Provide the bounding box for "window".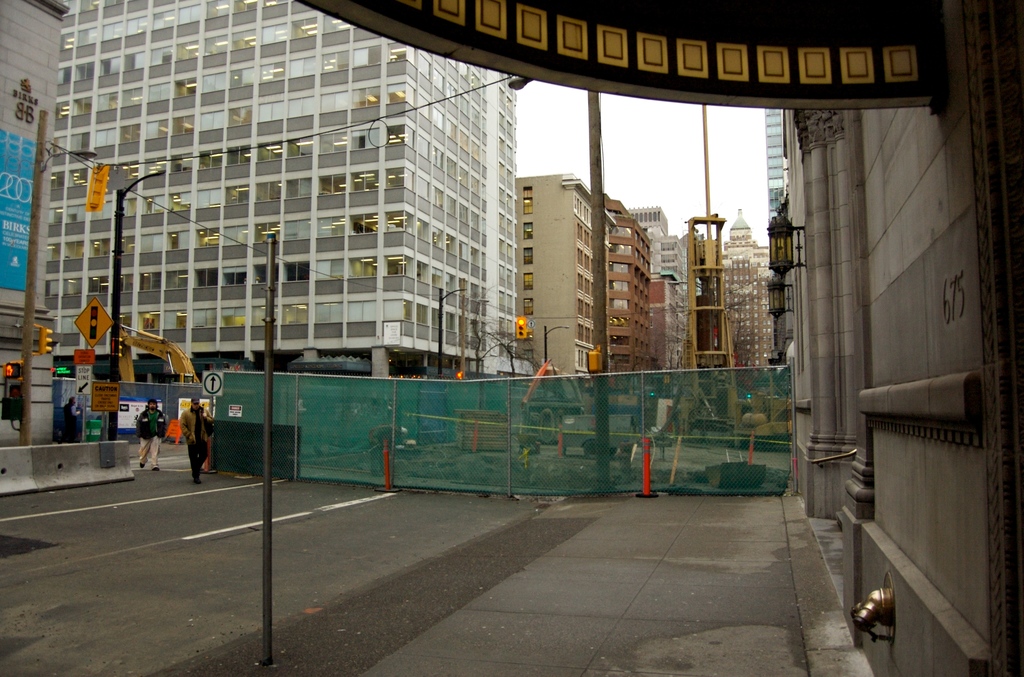
bbox=[387, 168, 405, 186].
